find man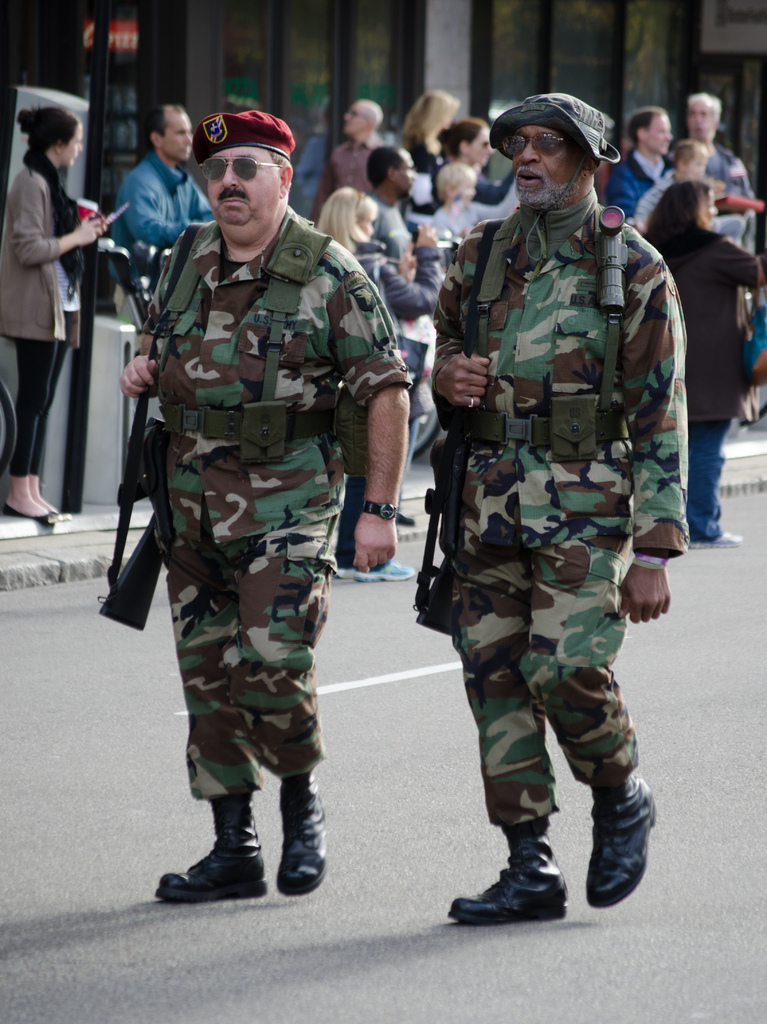
[x1=602, y1=106, x2=677, y2=225]
